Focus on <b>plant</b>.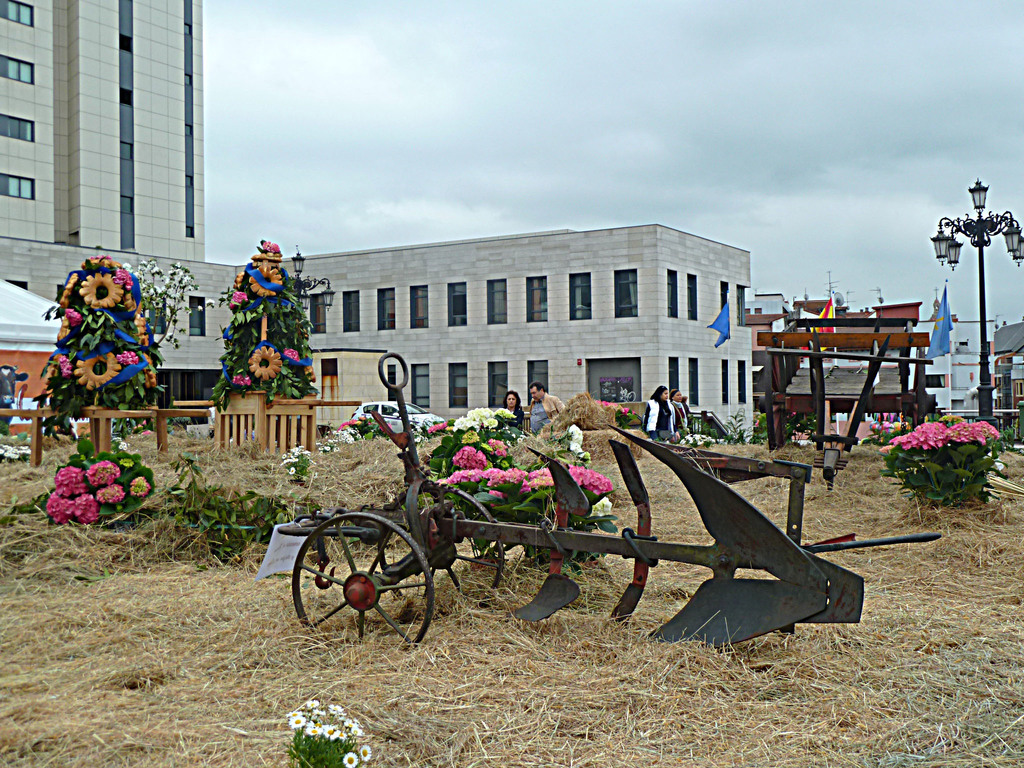
Focused at bbox=(222, 232, 312, 412).
